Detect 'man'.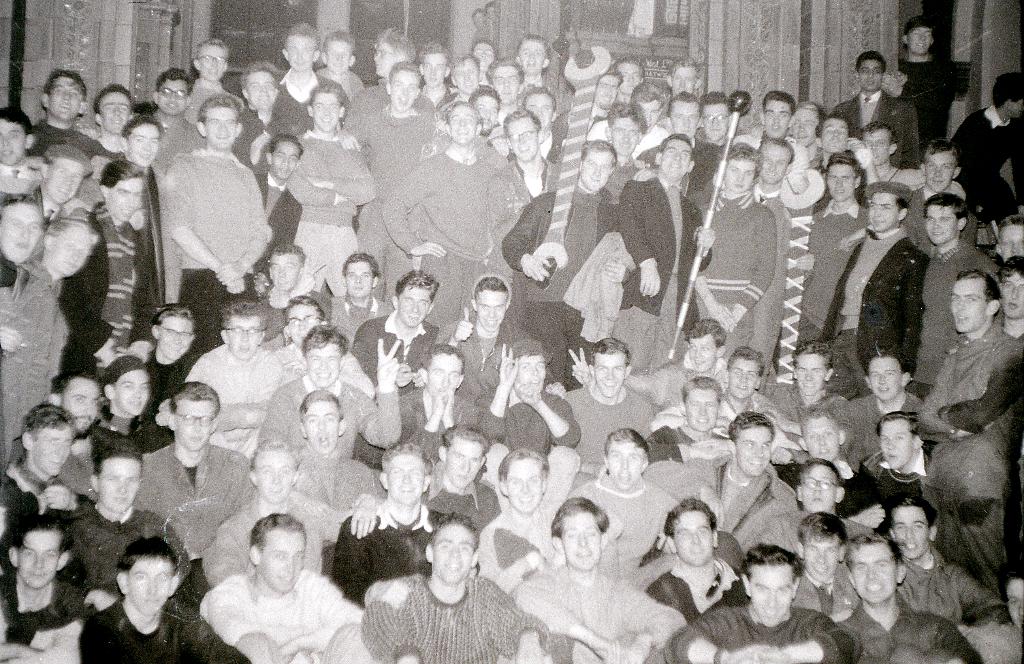
Detected at [511, 507, 698, 663].
